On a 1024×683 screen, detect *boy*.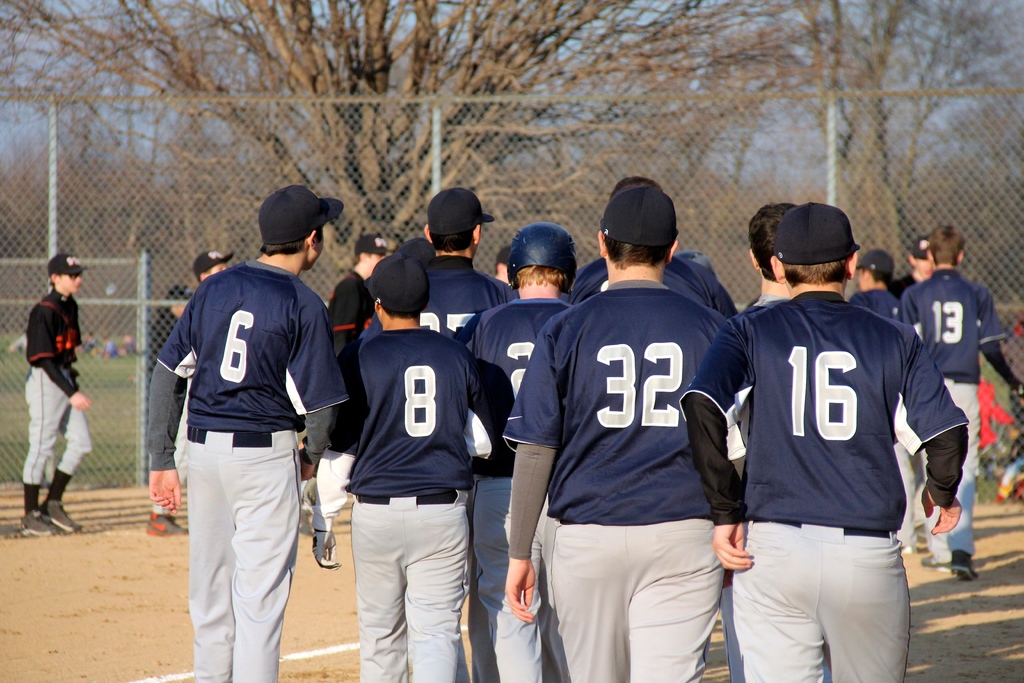
bbox(299, 254, 509, 682).
